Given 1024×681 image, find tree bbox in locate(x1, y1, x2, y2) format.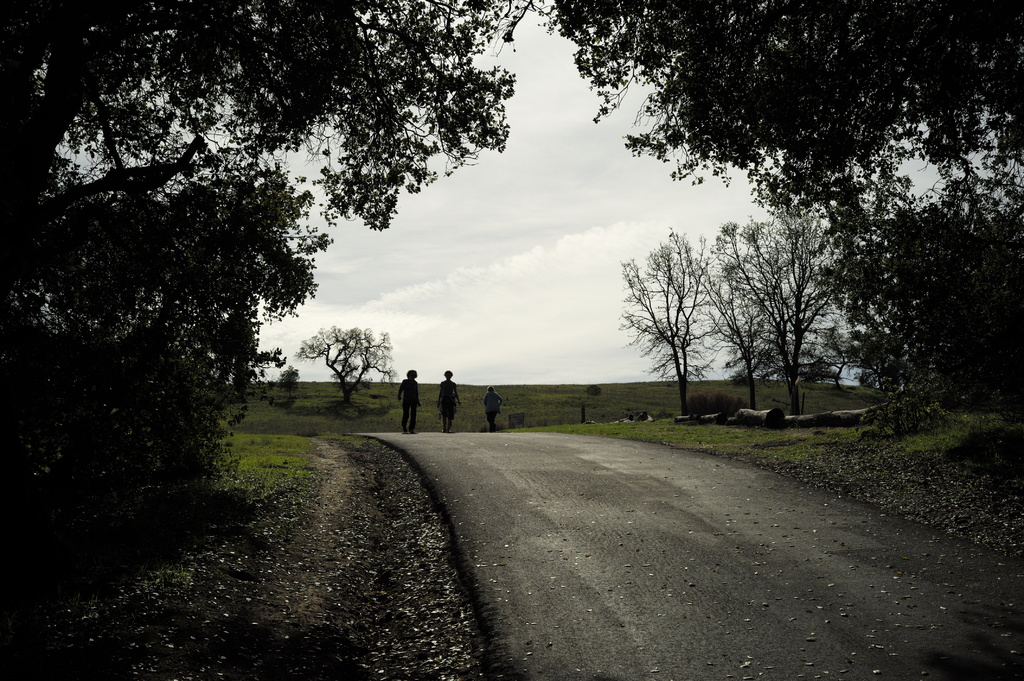
locate(742, 321, 836, 381).
